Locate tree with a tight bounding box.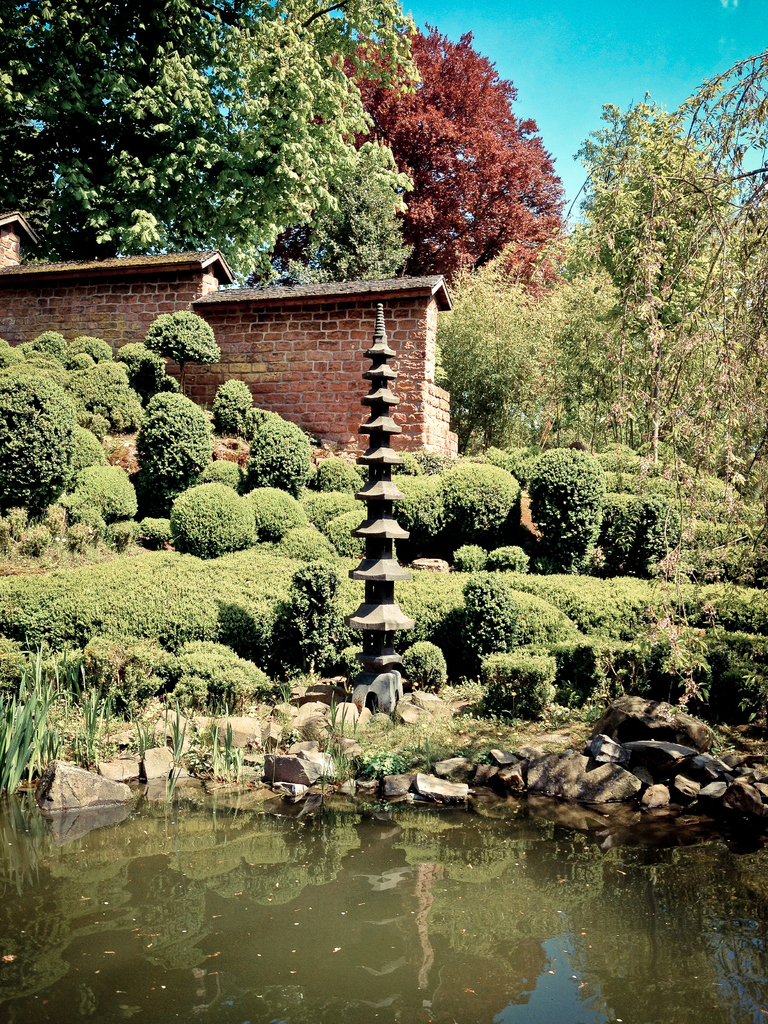
x1=317 y1=11 x2=568 y2=307.
